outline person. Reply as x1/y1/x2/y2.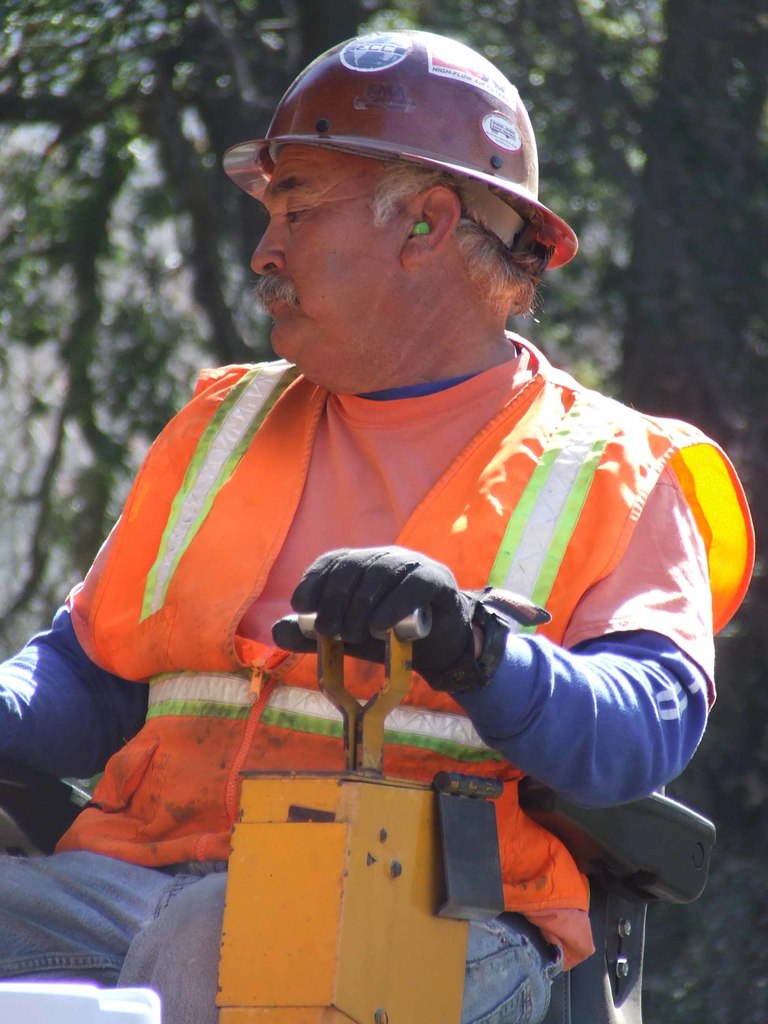
108/65/728/977.
